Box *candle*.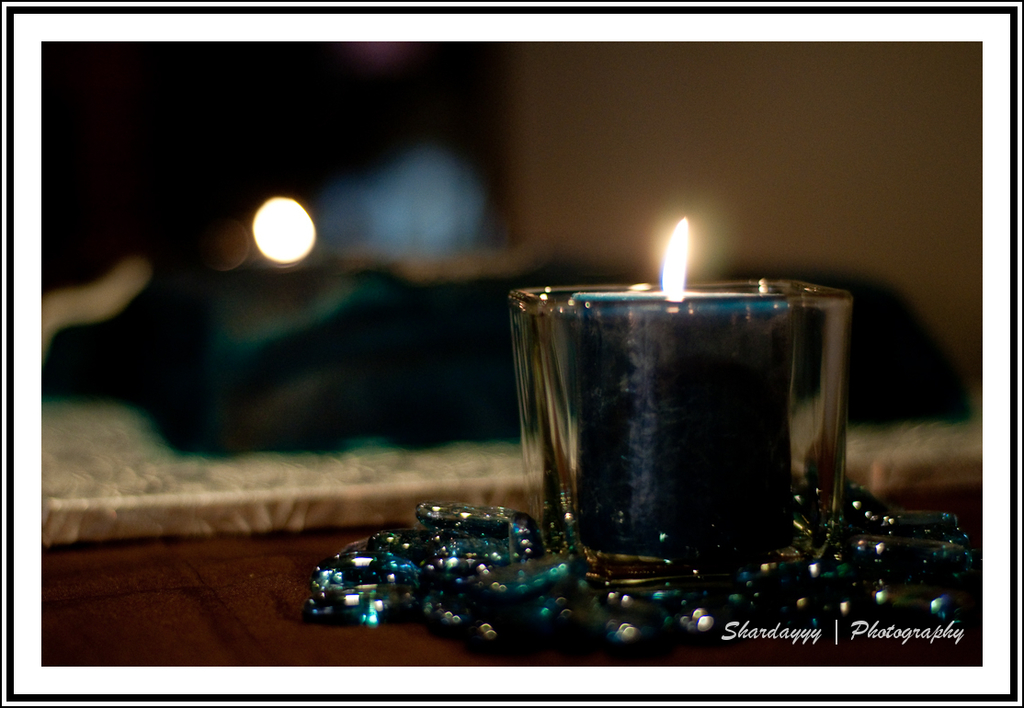
BBox(563, 216, 787, 562).
